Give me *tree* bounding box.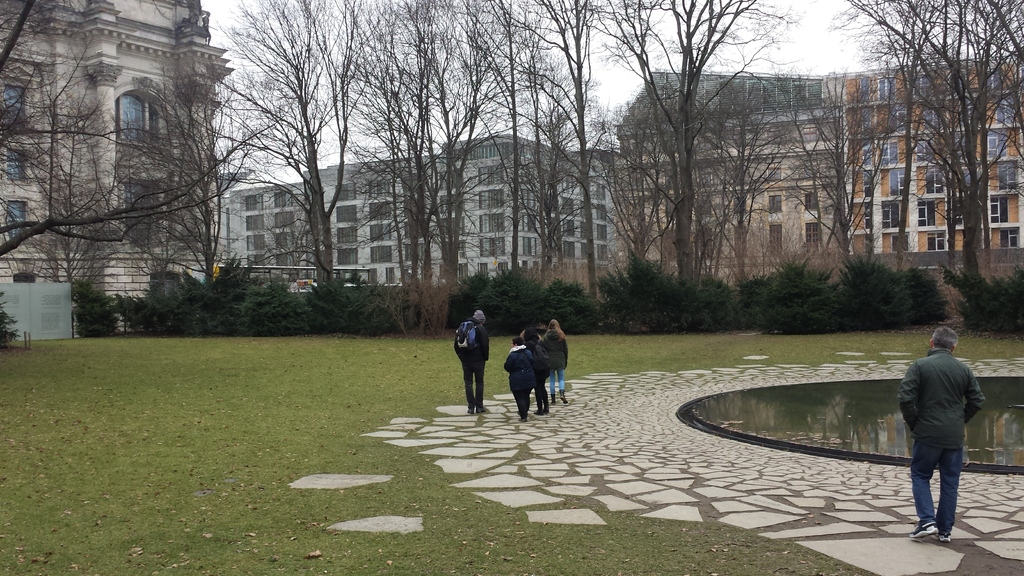
rect(23, 0, 262, 346).
